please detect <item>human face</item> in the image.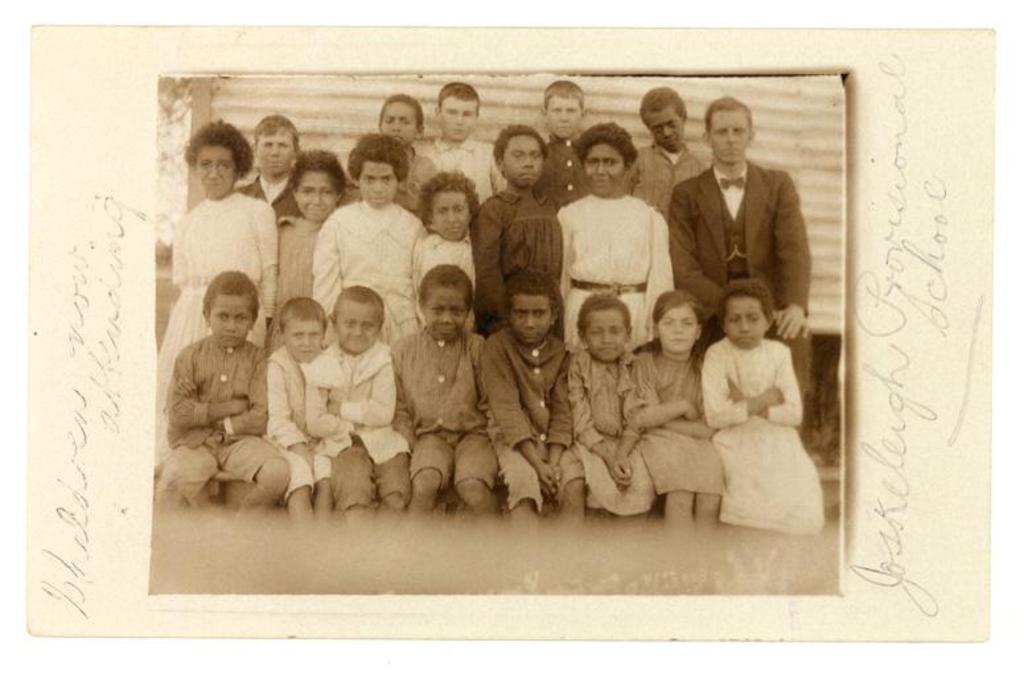
region(431, 190, 468, 242).
